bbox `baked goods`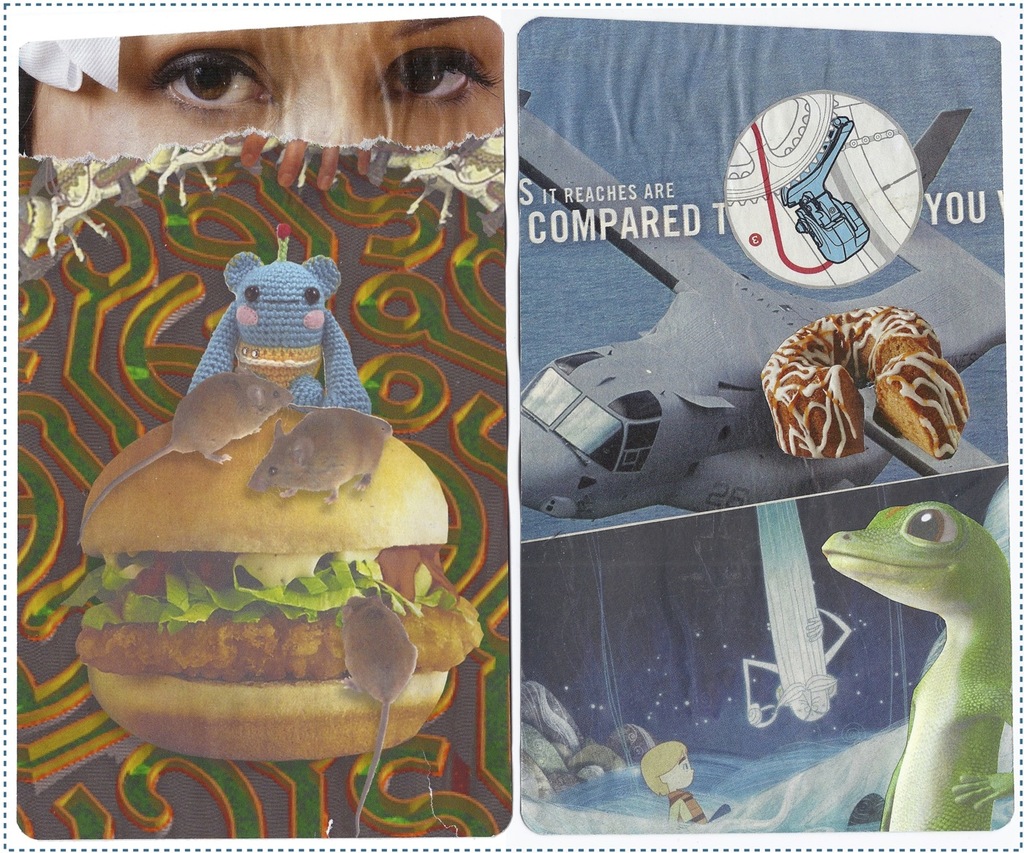
Rect(63, 402, 482, 767)
